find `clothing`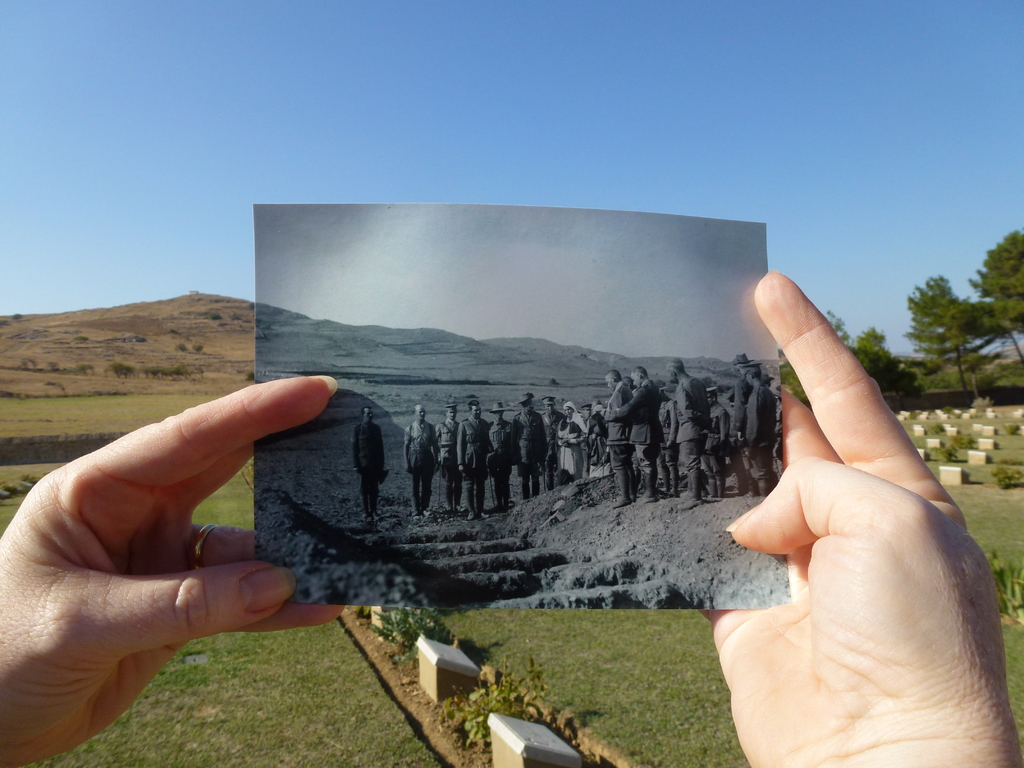
359, 474, 380, 525
